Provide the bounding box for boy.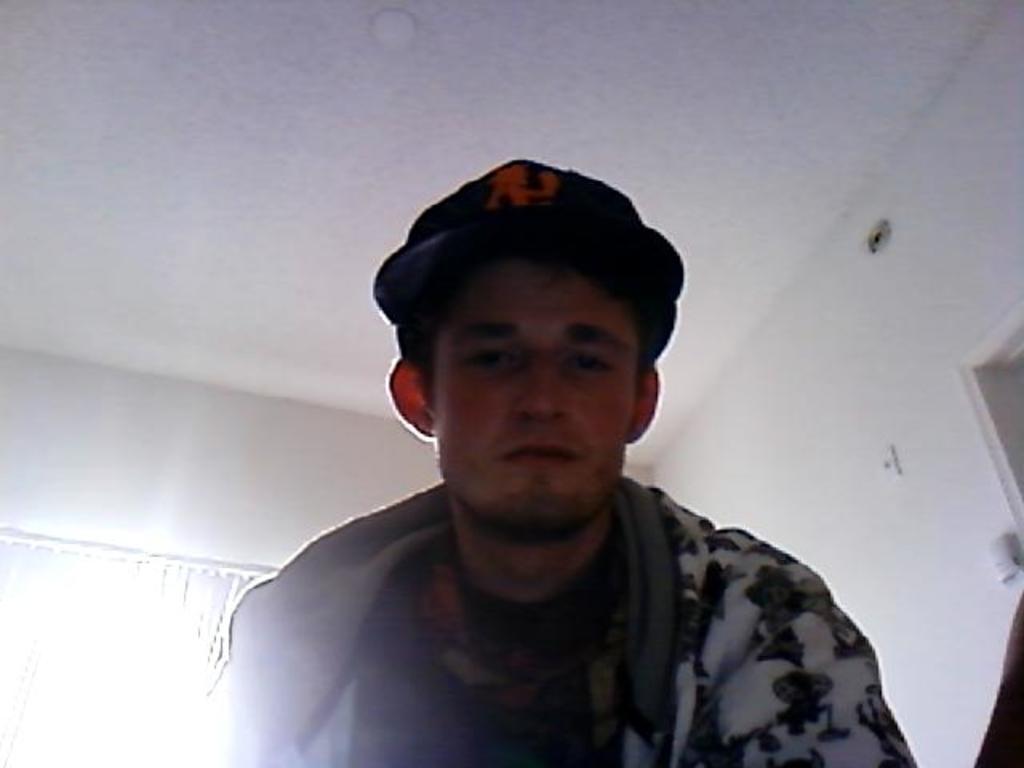
275, 126, 872, 747.
